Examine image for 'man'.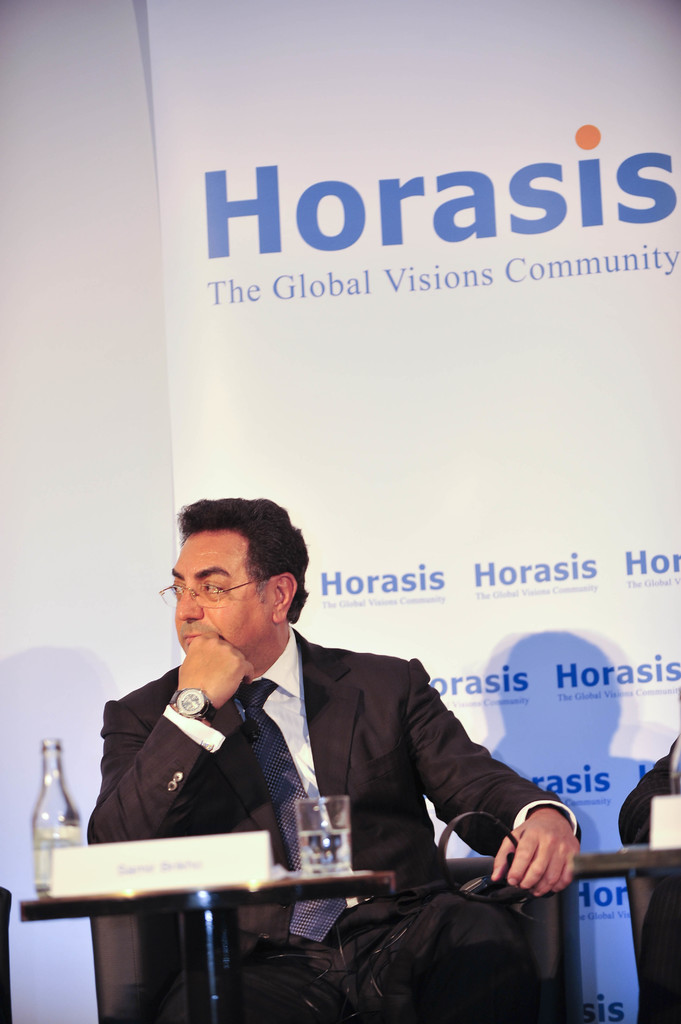
Examination result: bbox(92, 525, 532, 945).
